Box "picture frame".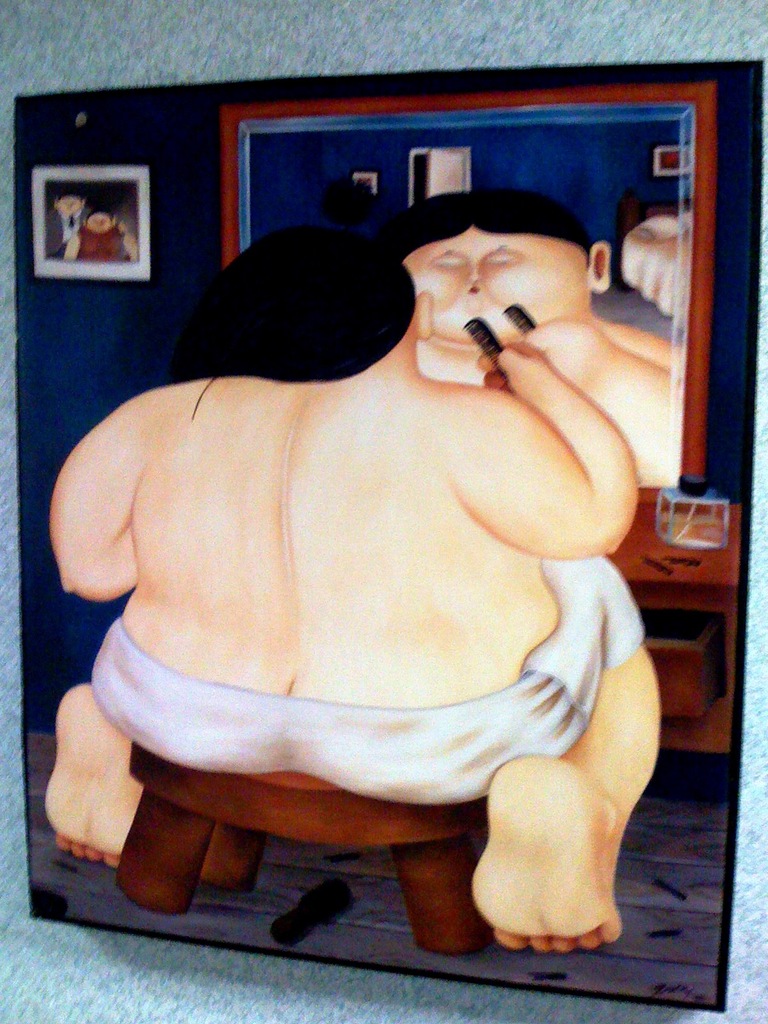
[x1=11, y1=56, x2=767, y2=1013].
